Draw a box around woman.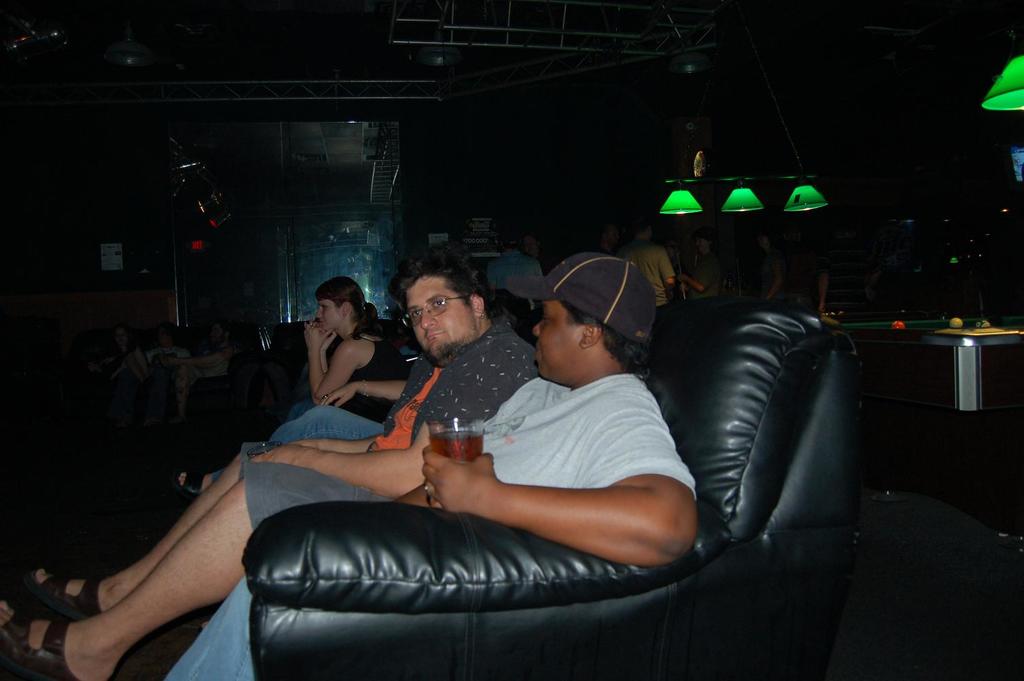
<bbox>285, 276, 411, 419</bbox>.
